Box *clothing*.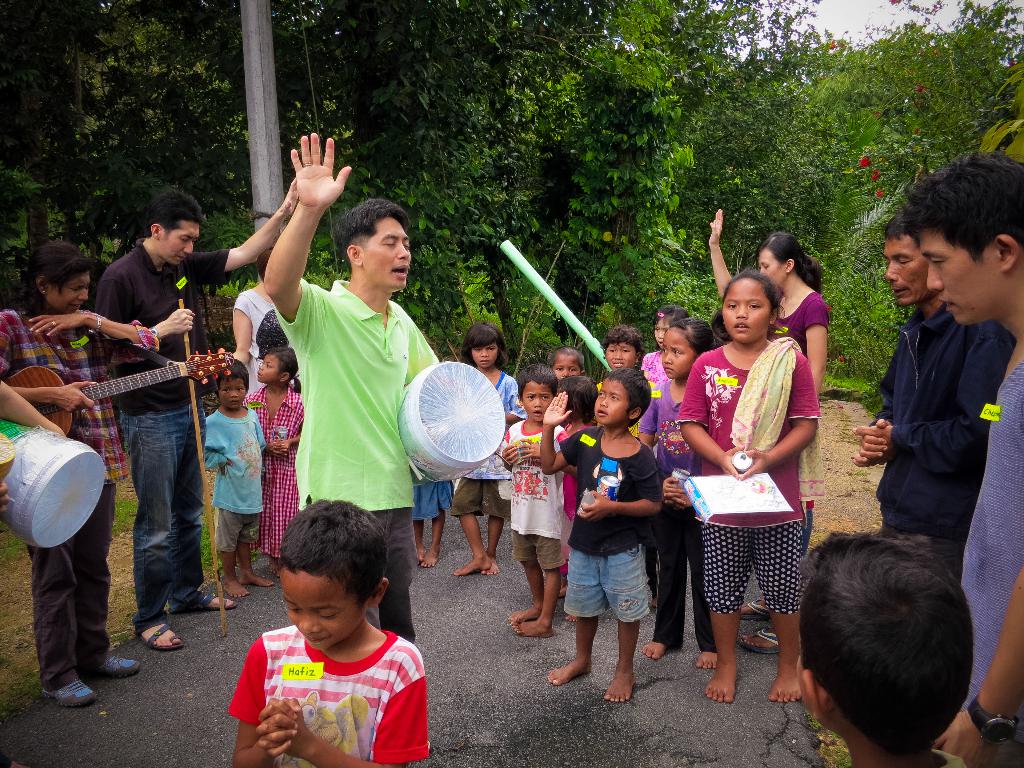
636,377,724,650.
